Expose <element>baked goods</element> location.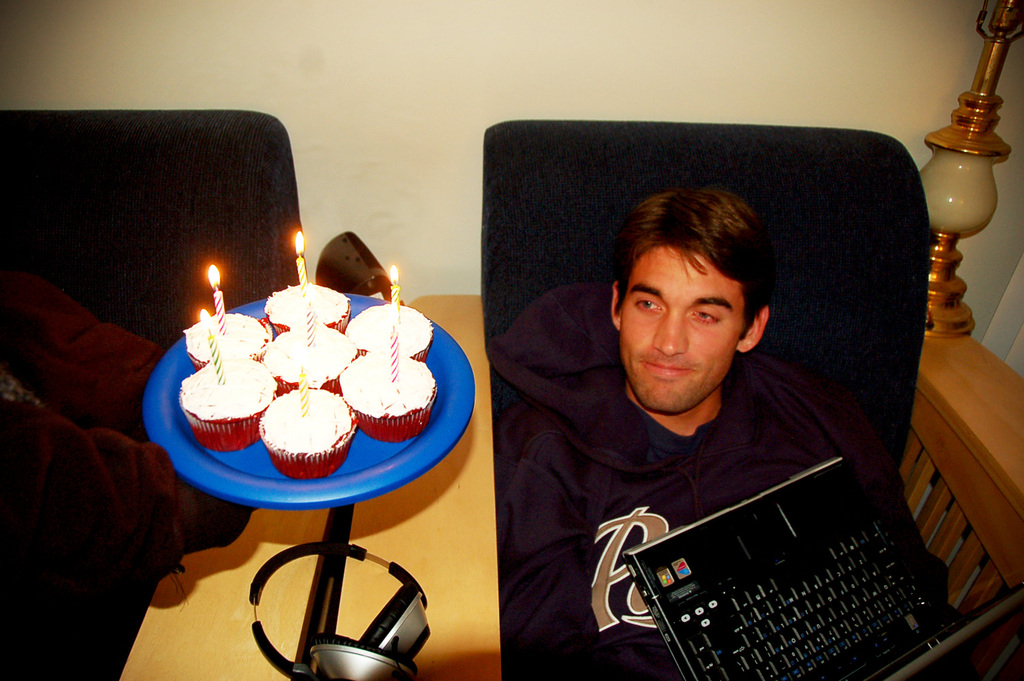
Exposed at {"left": 328, "top": 315, "right": 439, "bottom": 457}.
